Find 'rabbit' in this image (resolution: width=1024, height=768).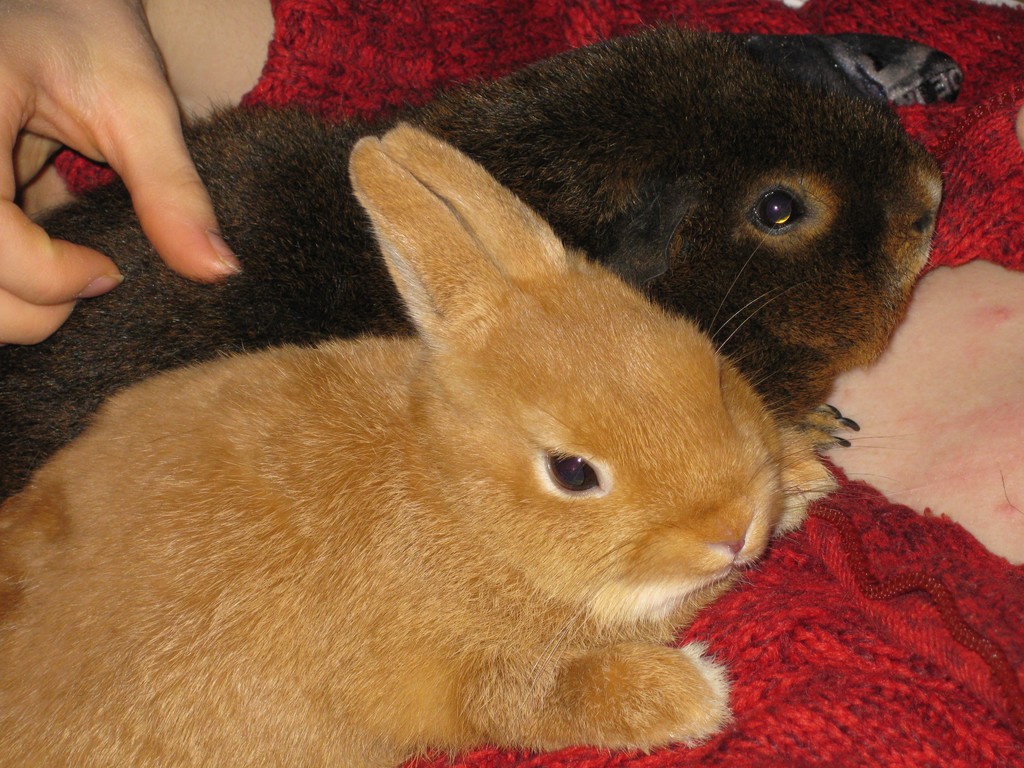
0/119/897/625.
